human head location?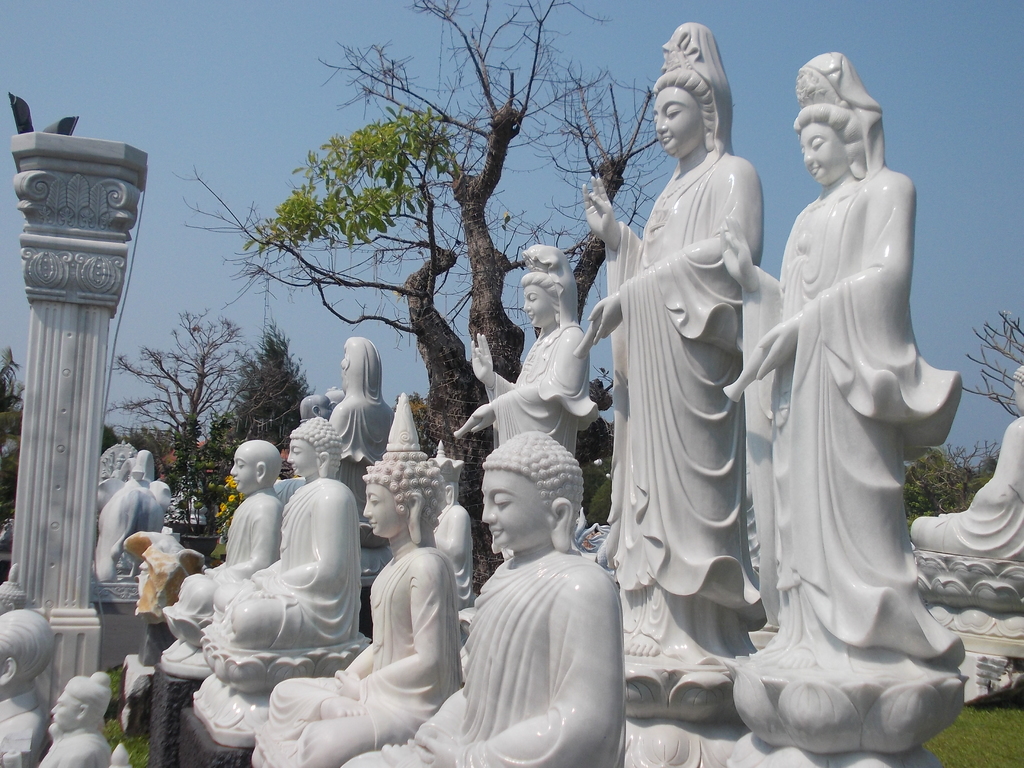
x1=287 y1=426 x2=345 y2=479
